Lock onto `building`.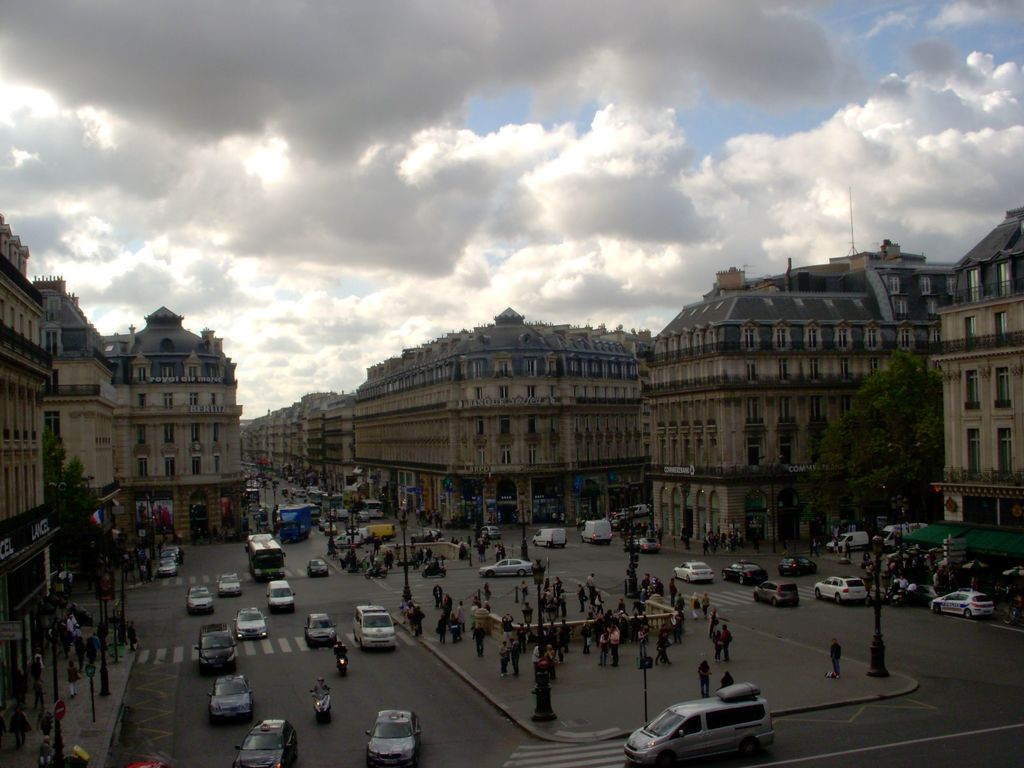
Locked: locate(632, 235, 938, 543).
